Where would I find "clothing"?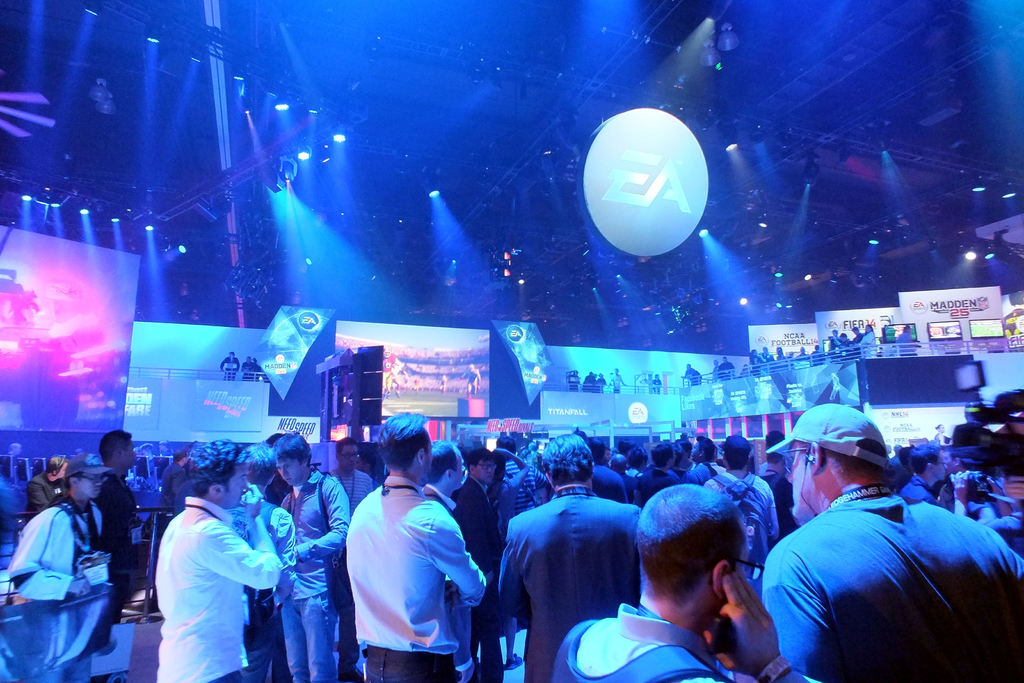
At 611/376/621/391.
